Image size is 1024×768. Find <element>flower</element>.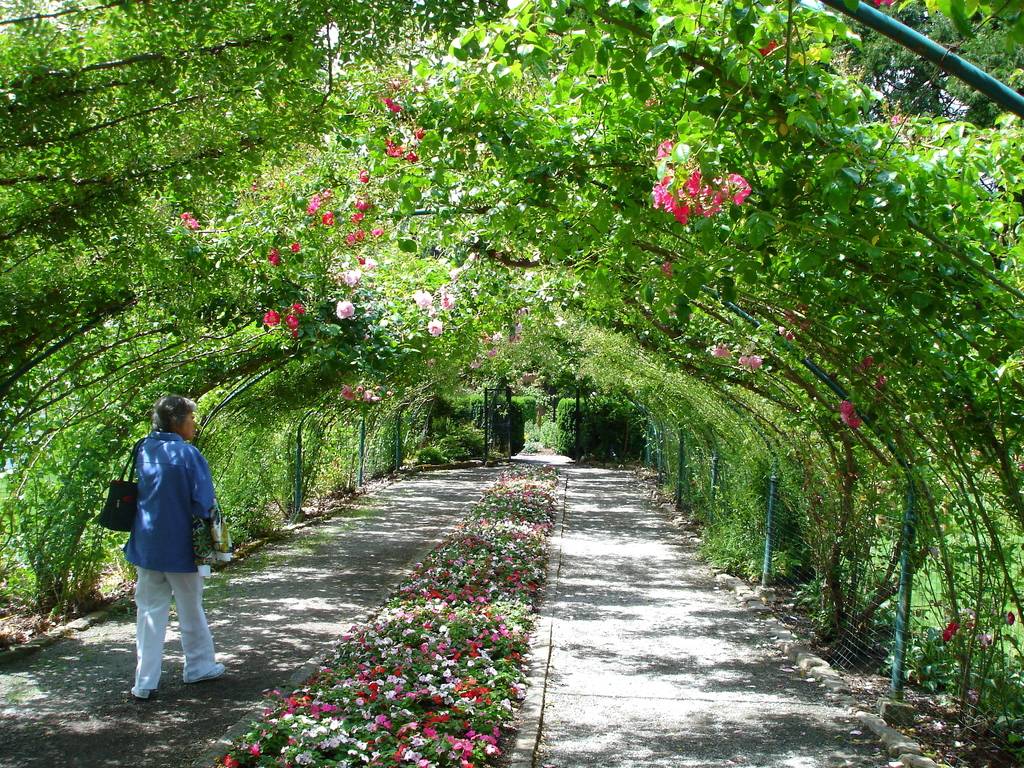
box(758, 38, 776, 57).
